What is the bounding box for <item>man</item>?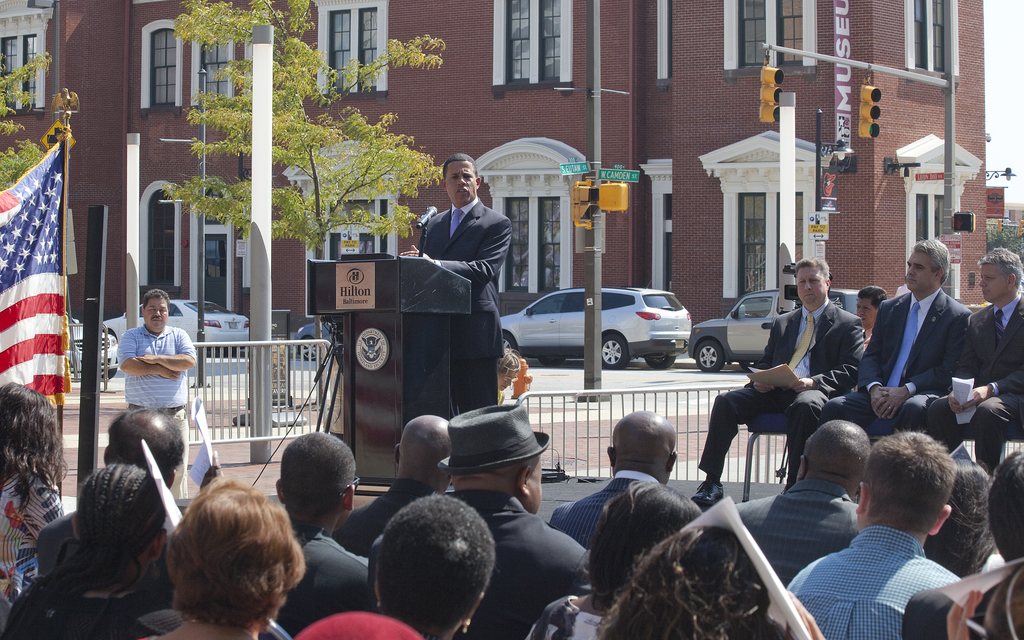
rect(733, 419, 871, 586).
